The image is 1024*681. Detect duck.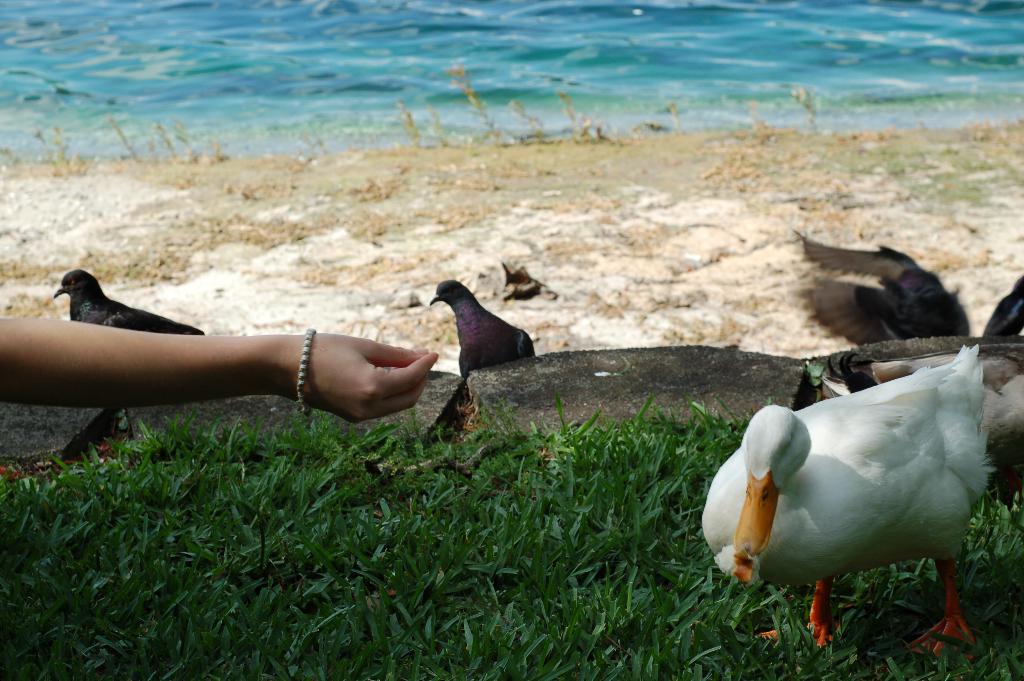
Detection: locate(709, 340, 1011, 647).
